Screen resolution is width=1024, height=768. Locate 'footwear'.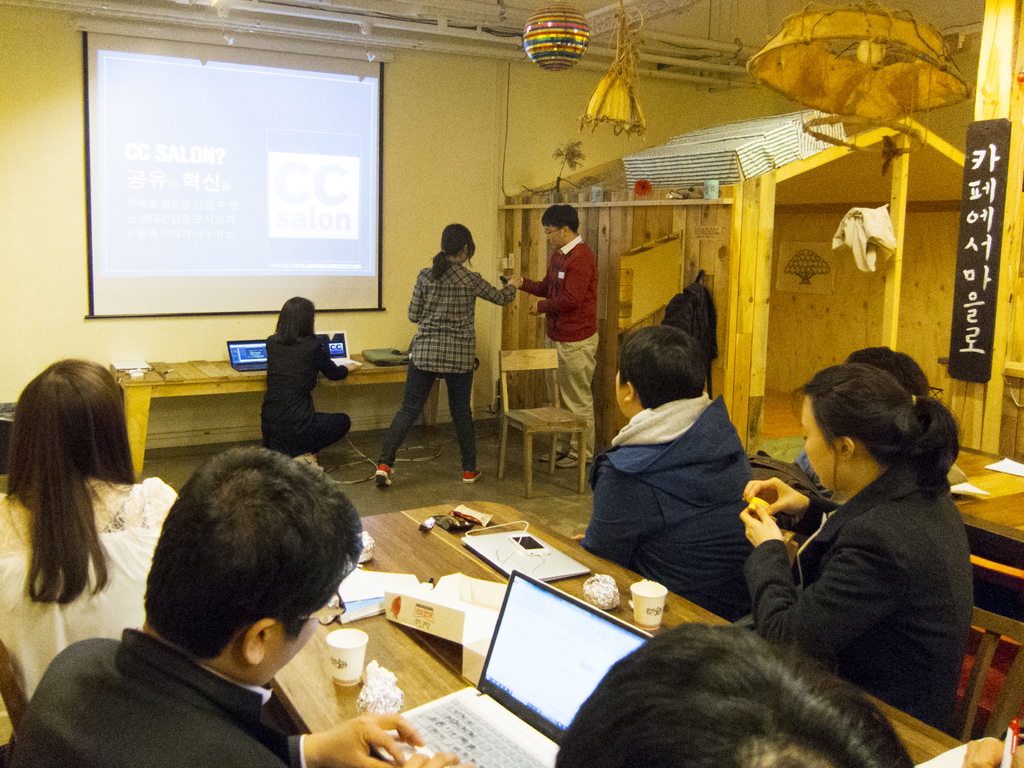
{"x1": 559, "y1": 451, "x2": 595, "y2": 468}.
